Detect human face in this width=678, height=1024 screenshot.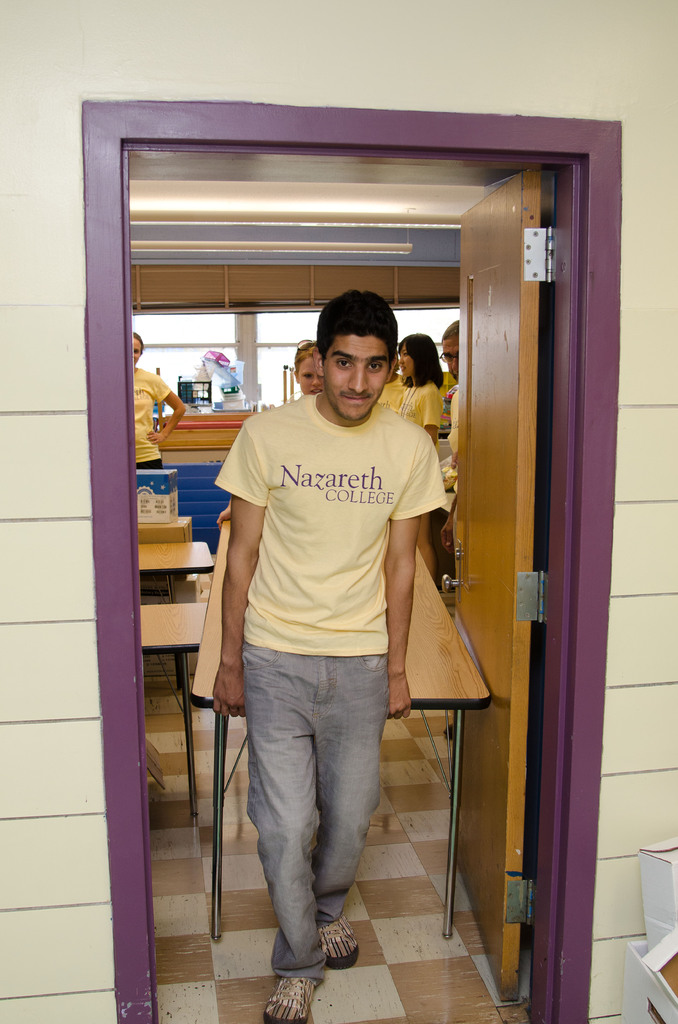
Detection: {"left": 296, "top": 355, "right": 325, "bottom": 394}.
